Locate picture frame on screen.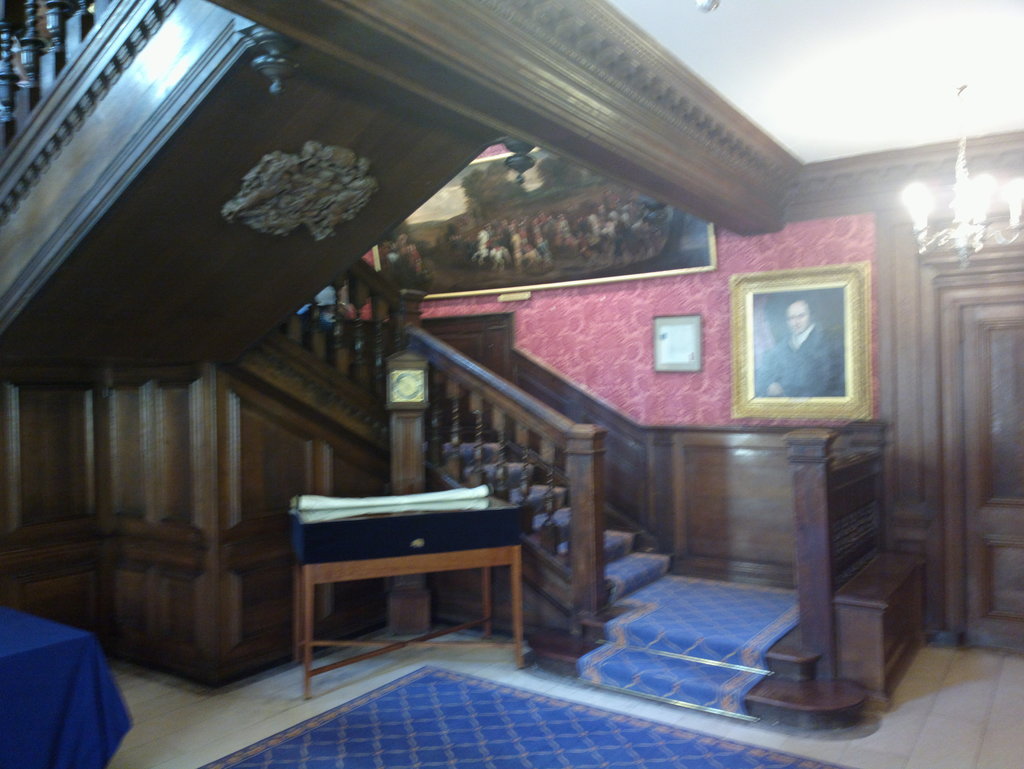
On screen at 732, 270, 864, 434.
